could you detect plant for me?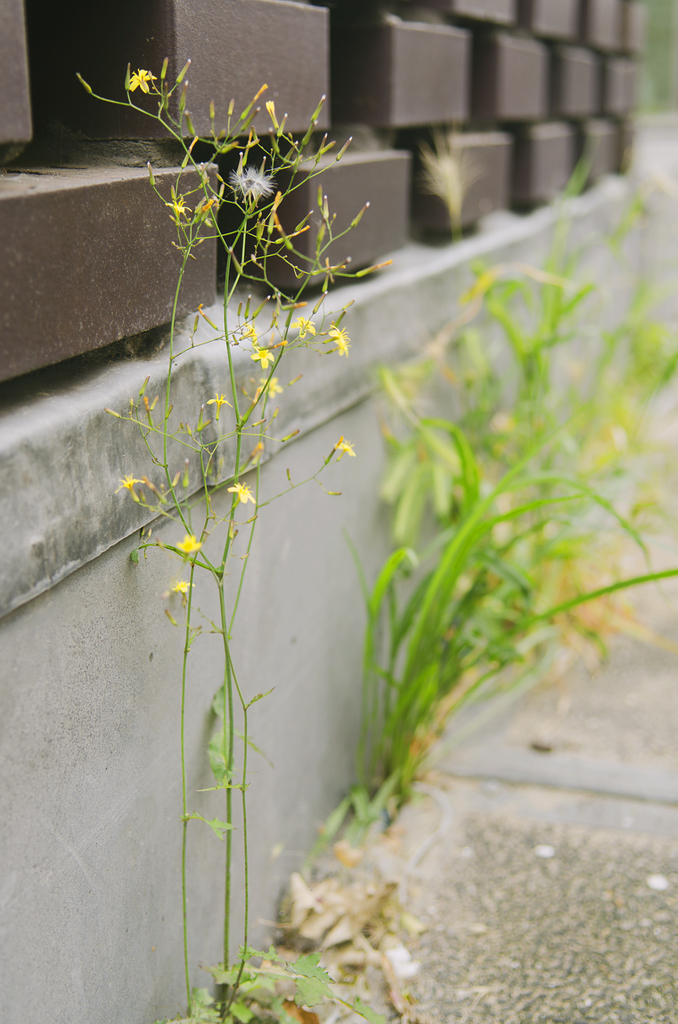
Detection result: x1=112, y1=102, x2=381, y2=913.
